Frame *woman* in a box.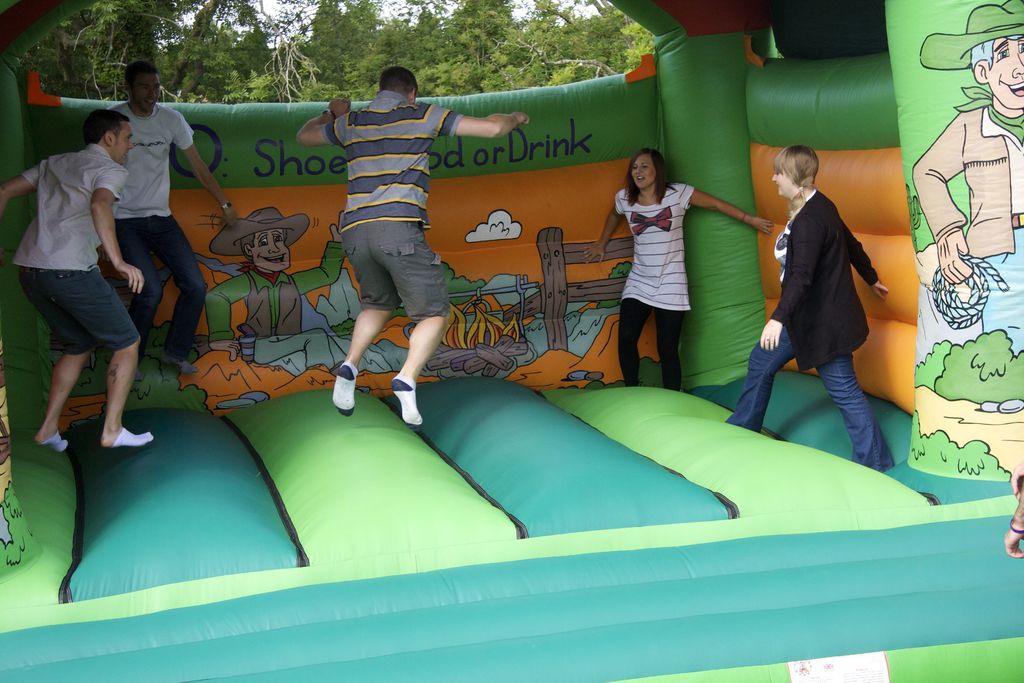
x1=577 y1=148 x2=776 y2=392.
